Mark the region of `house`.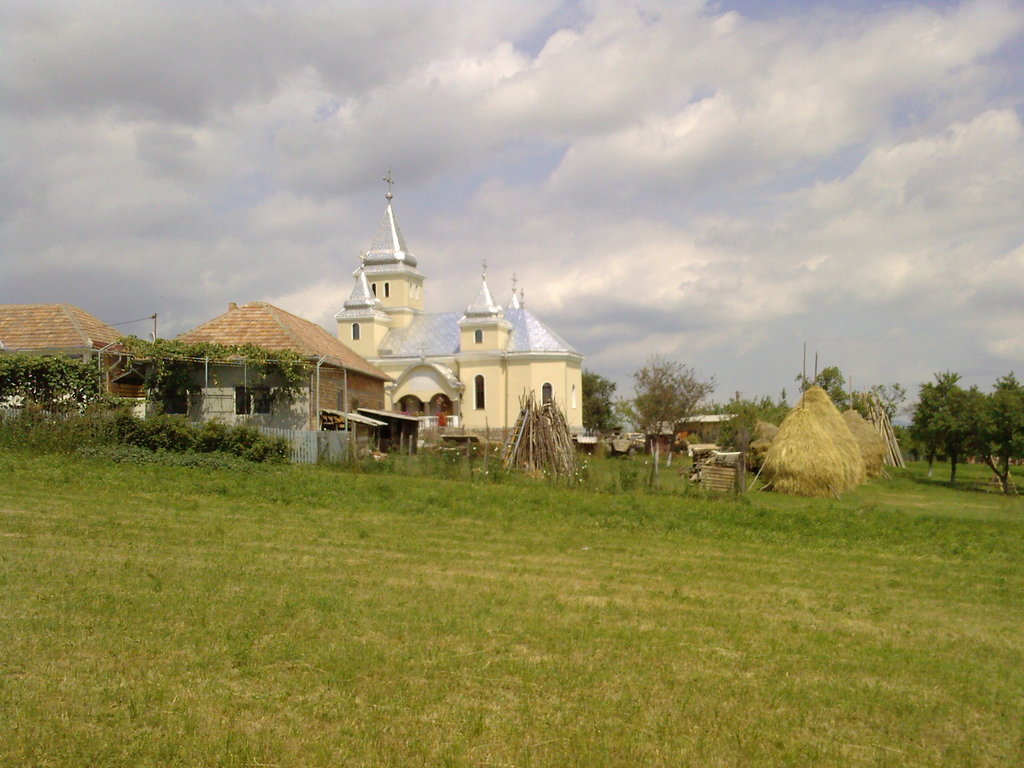
Region: region(120, 285, 357, 431).
